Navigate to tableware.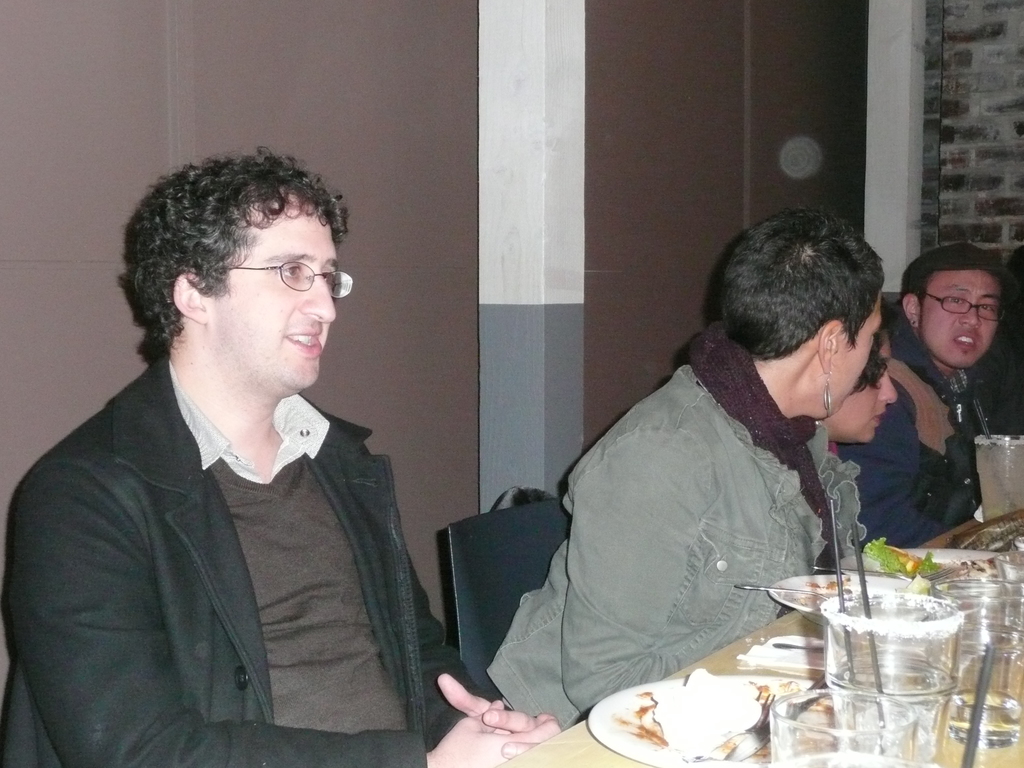
Navigation target: (x1=808, y1=584, x2=987, y2=750).
